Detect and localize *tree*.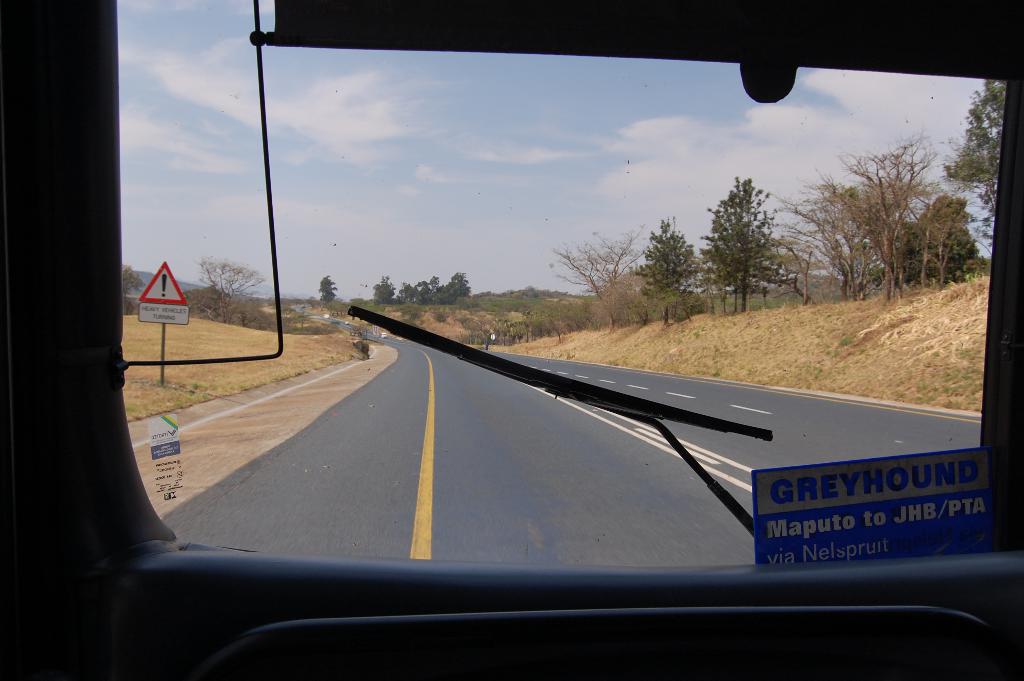
Localized at 547,225,649,334.
